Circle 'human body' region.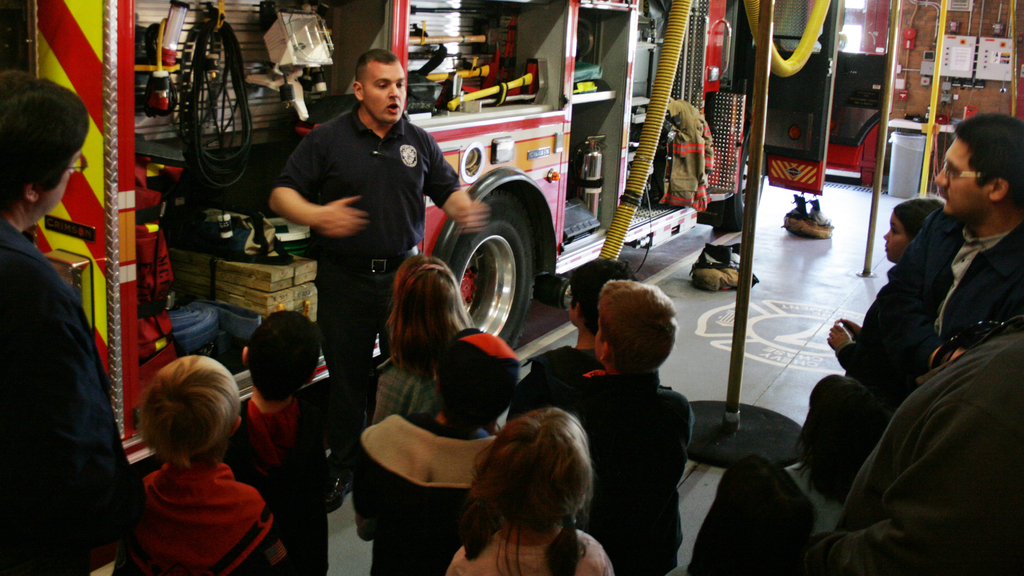
Region: rect(433, 404, 612, 575).
